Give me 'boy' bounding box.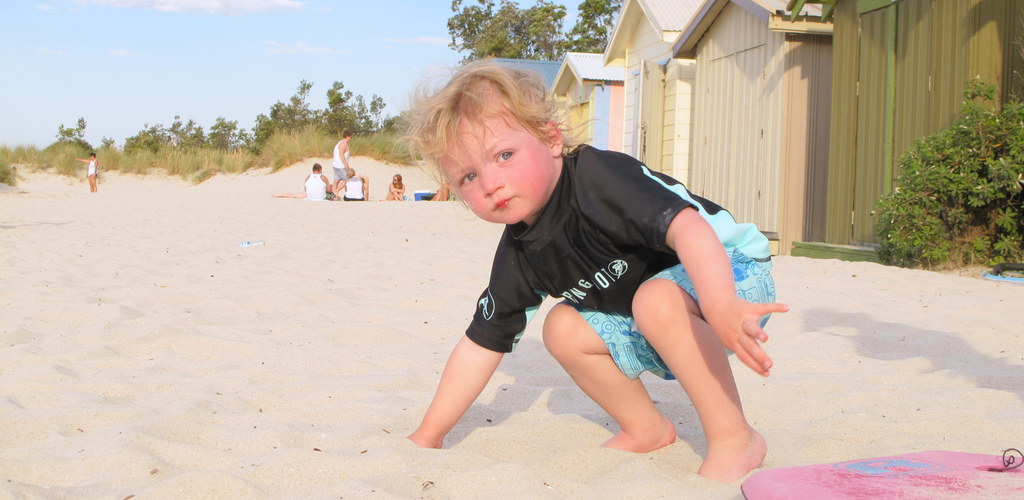
(x1=408, y1=48, x2=792, y2=490).
